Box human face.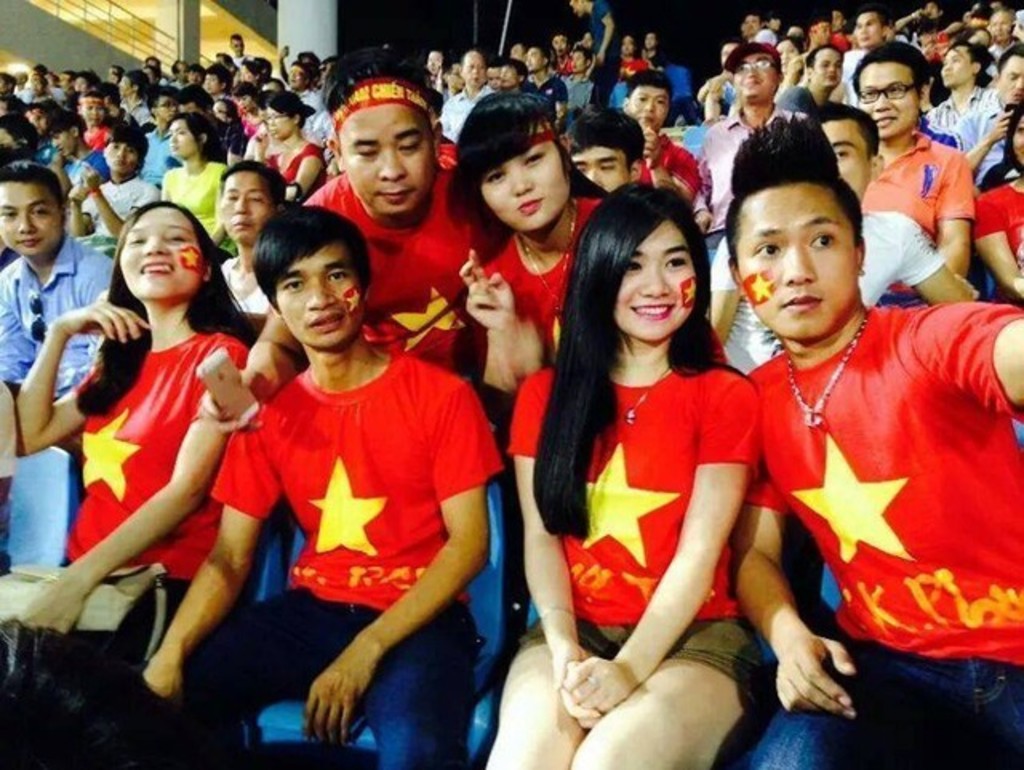
crop(810, 46, 845, 91).
